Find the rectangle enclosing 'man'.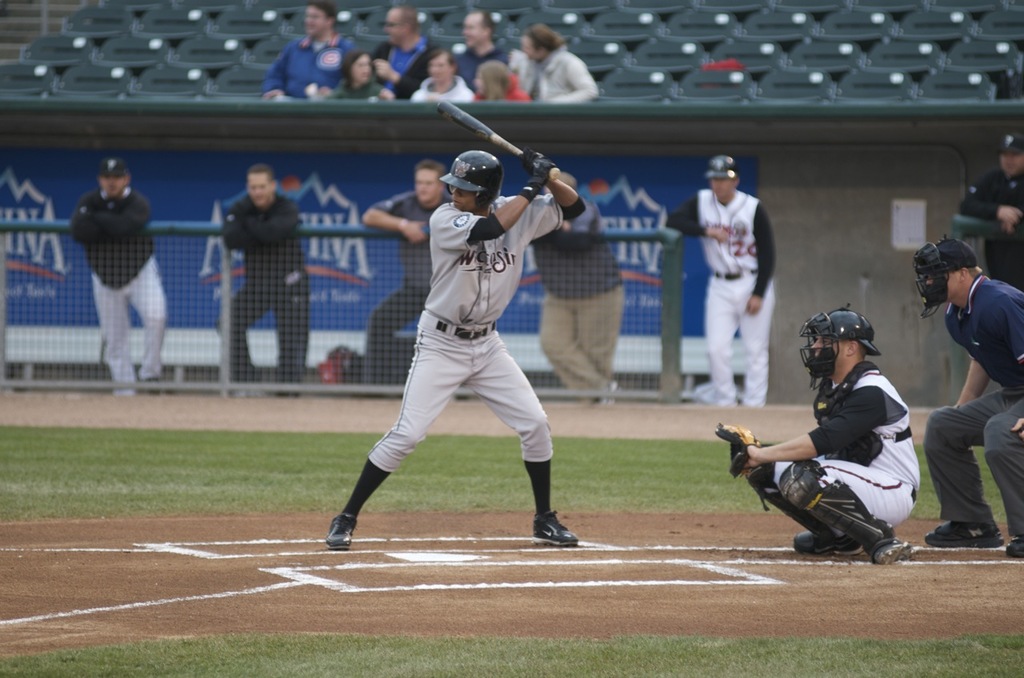
326:154:590:549.
